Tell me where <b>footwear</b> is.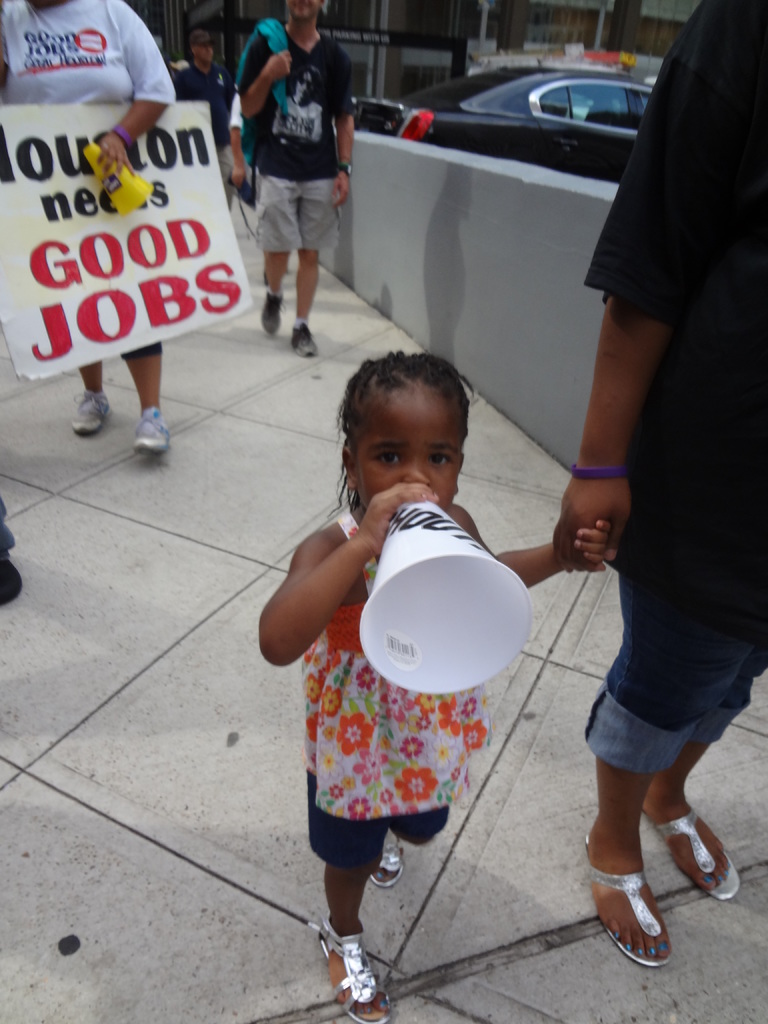
<b>footwear</b> is at 262 295 278 340.
